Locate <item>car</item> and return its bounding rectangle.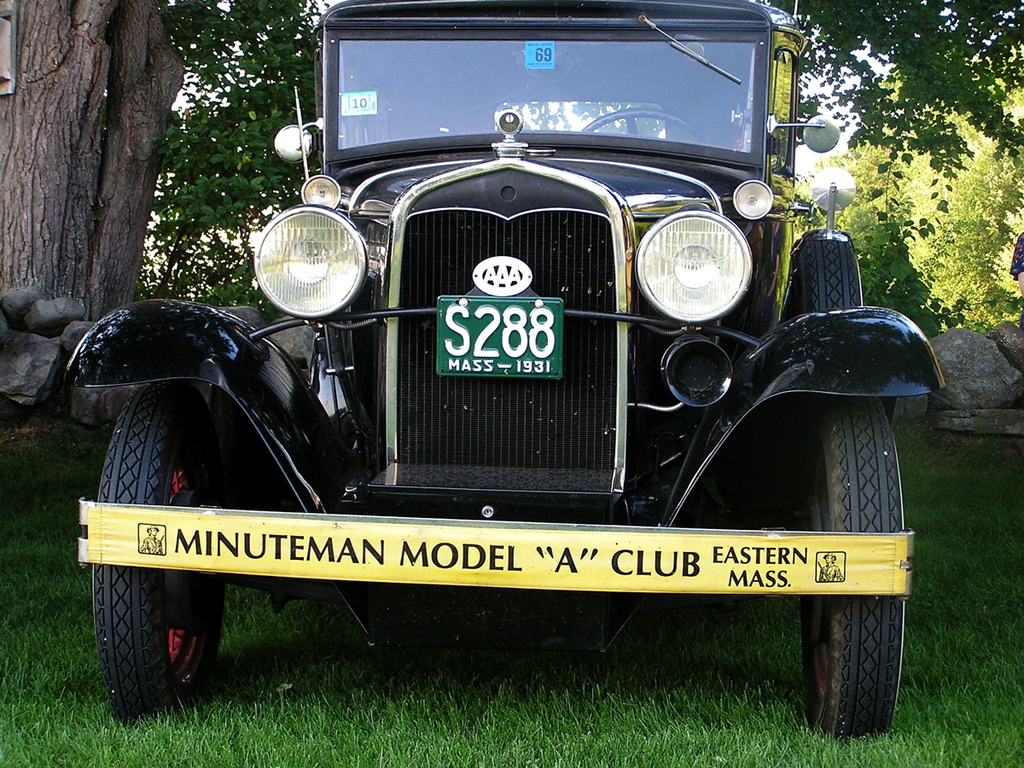
region(61, 0, 945, 738).
